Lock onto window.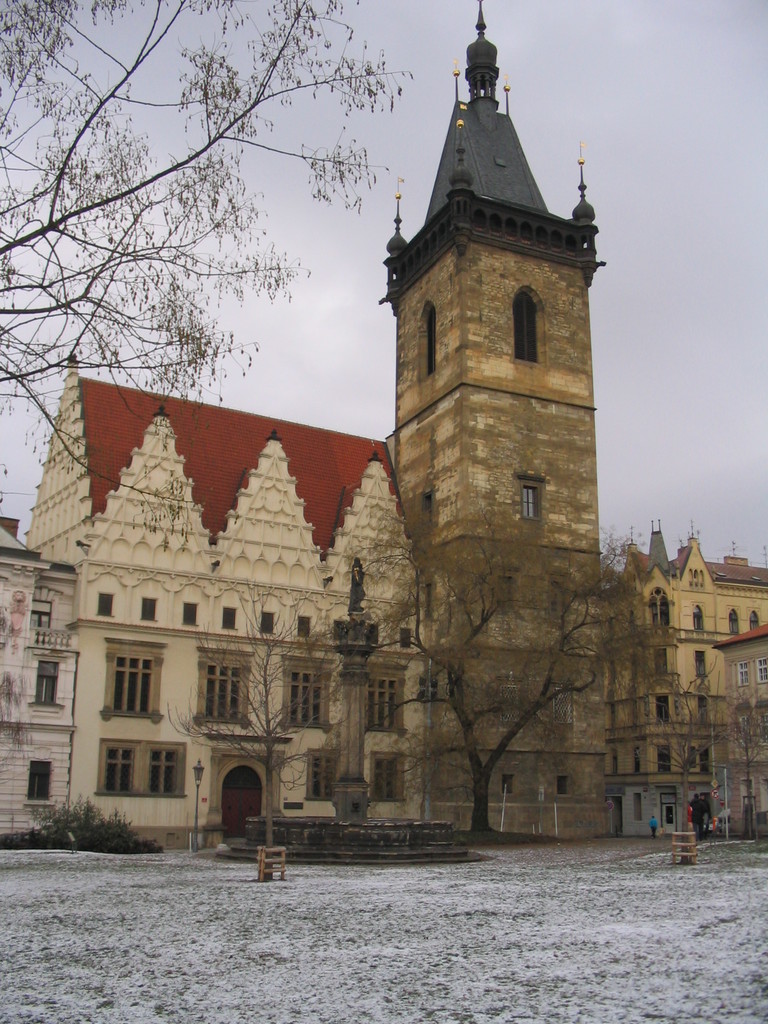
Locked: bbox=[27, 600, 52, 631].
